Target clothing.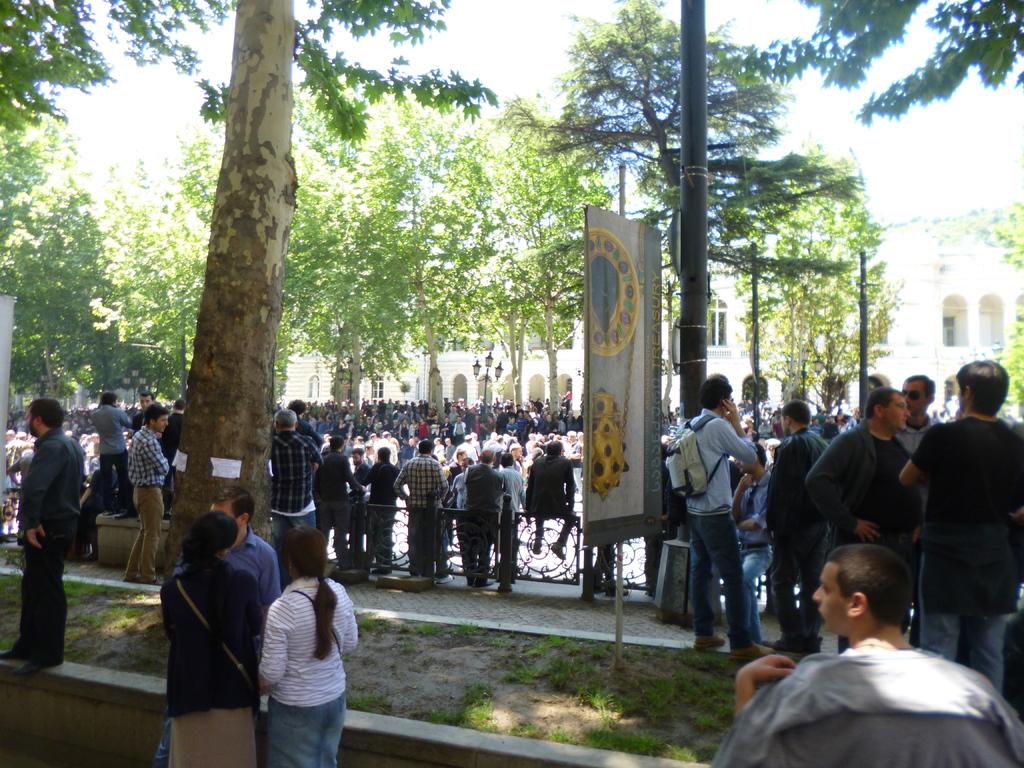
Target region: Rect(13, 426, 81, 665).
